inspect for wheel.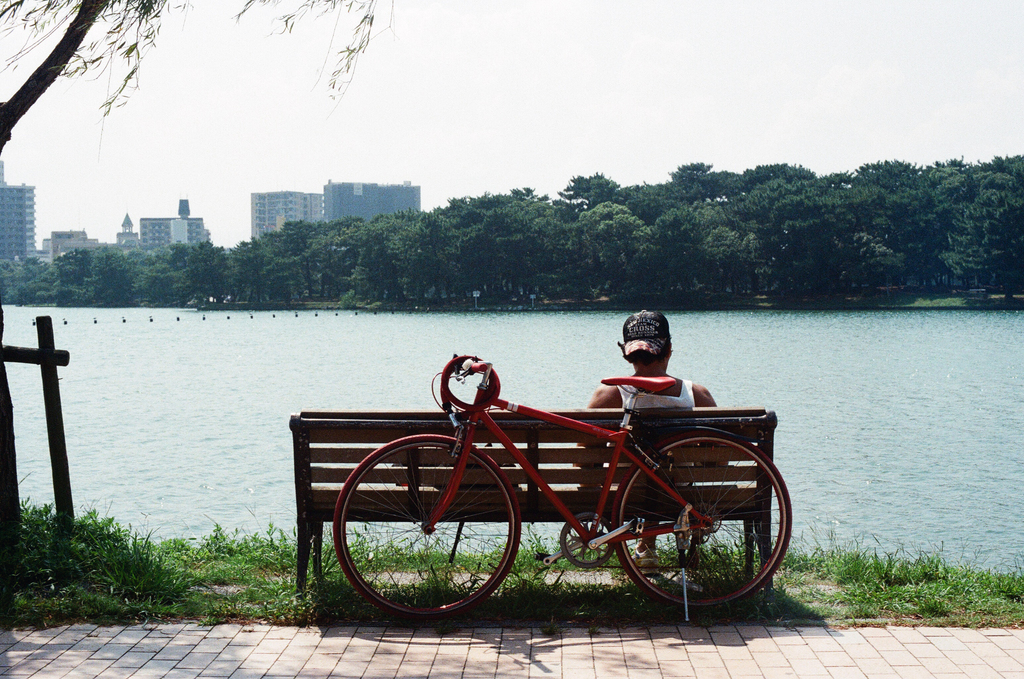
Inspection: crop(625, 447, 771, 610).
